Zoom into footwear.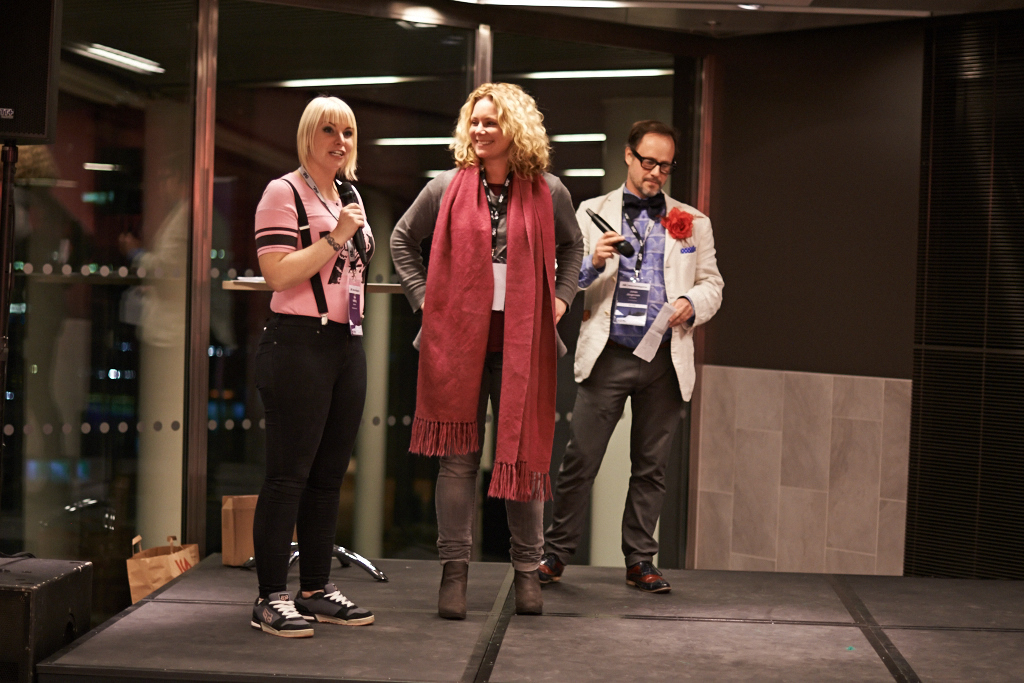
Zoom target: x1=437, y1=562, x2=472, y2=623.
